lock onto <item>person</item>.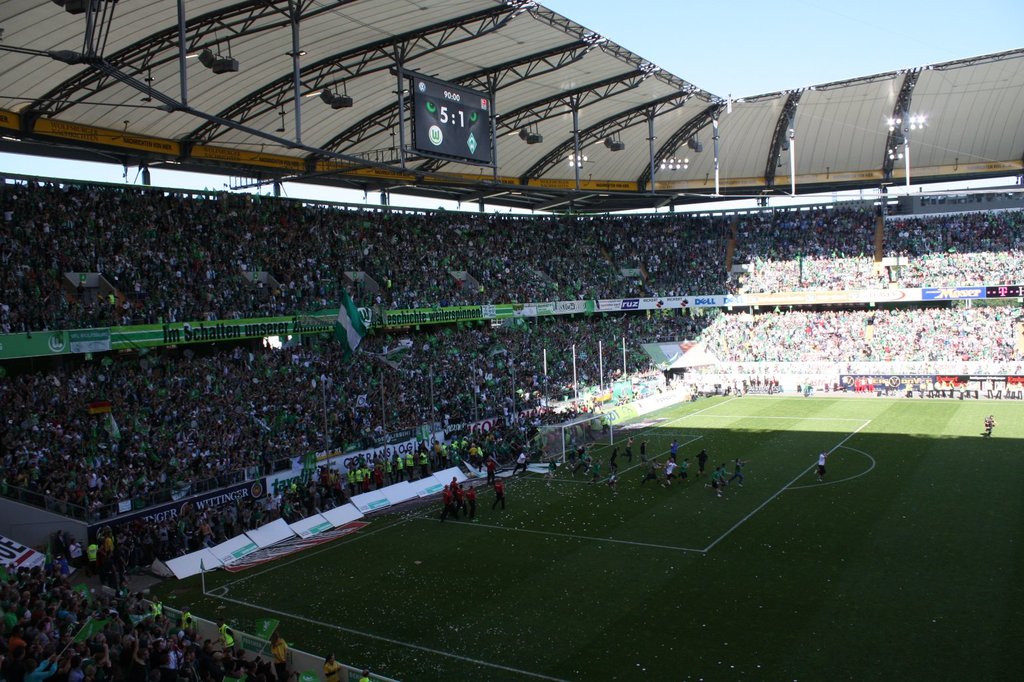
Locked: (x1=705, y1=468, x2=722, y2=496).
